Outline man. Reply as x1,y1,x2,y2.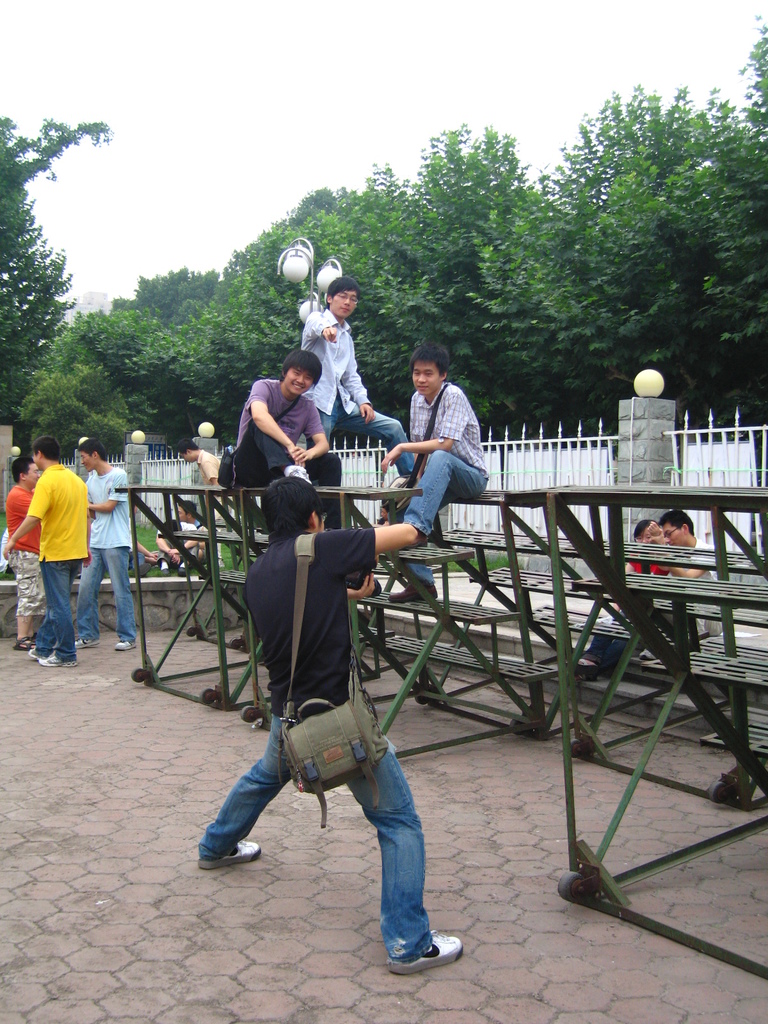
201,489,463,953.
